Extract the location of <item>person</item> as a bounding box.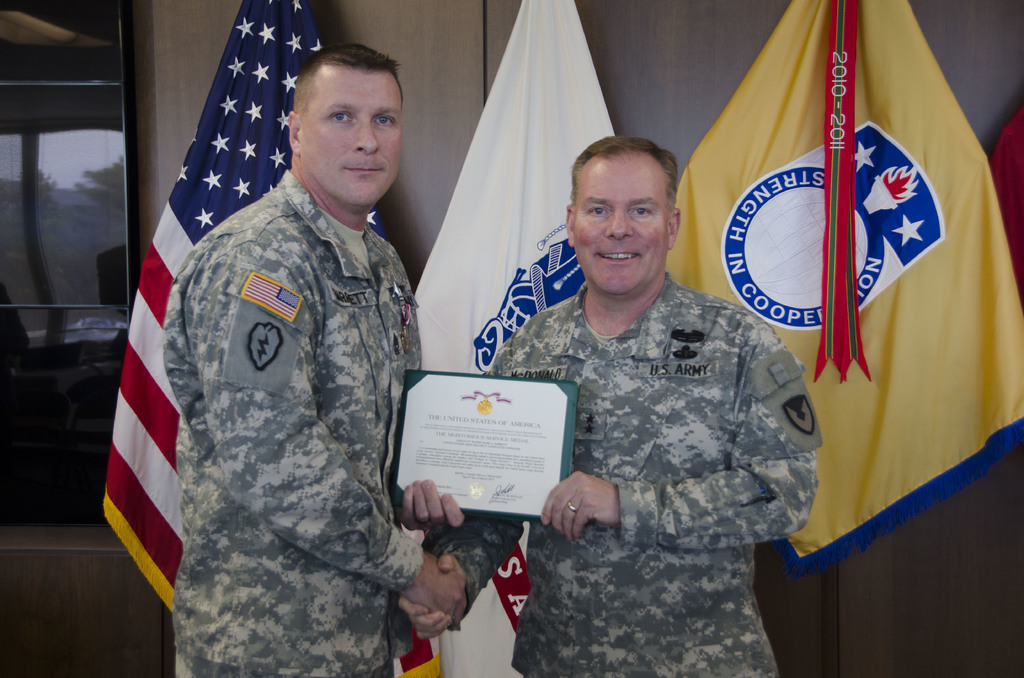
detection(102, 42, 457, 677).
